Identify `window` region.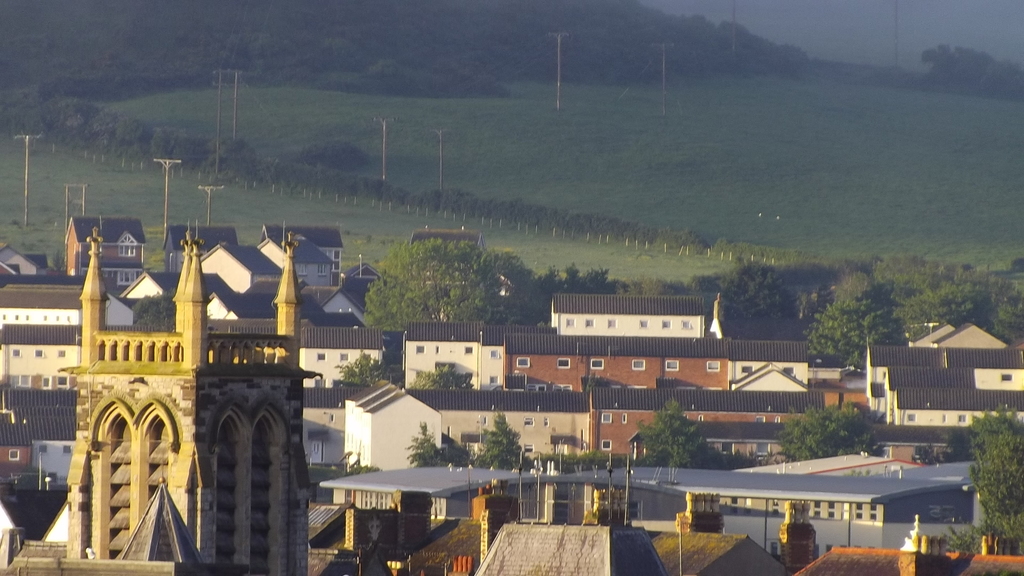
Region: x1=118 y1=233 x2=134 y2=257.
